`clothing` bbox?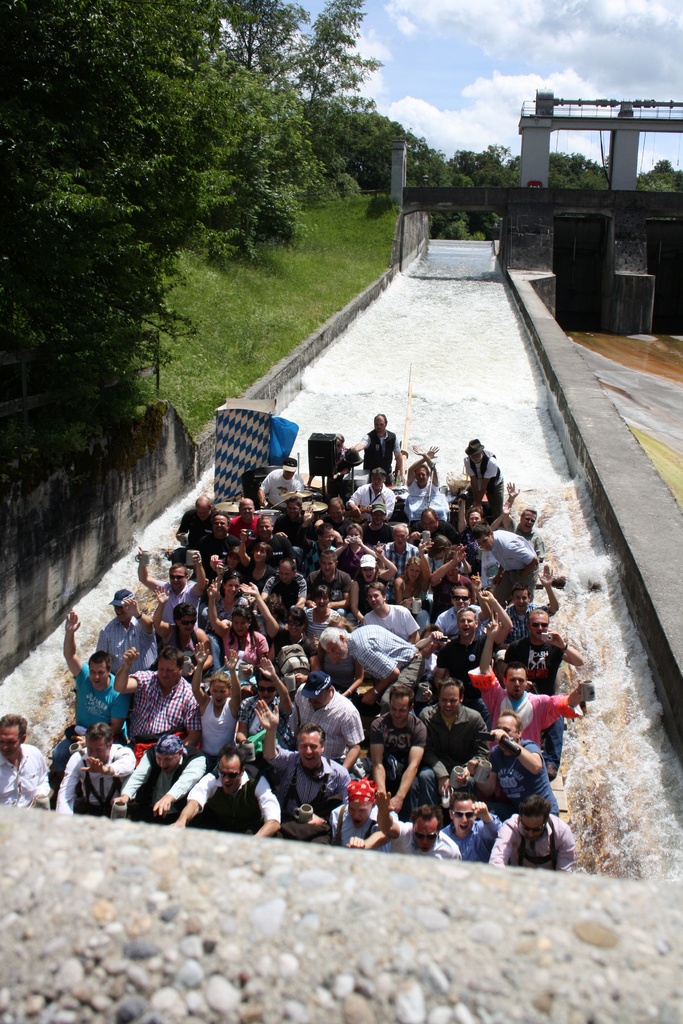
pyautogui.locateOnScreen(490, 813, 571, 870)
